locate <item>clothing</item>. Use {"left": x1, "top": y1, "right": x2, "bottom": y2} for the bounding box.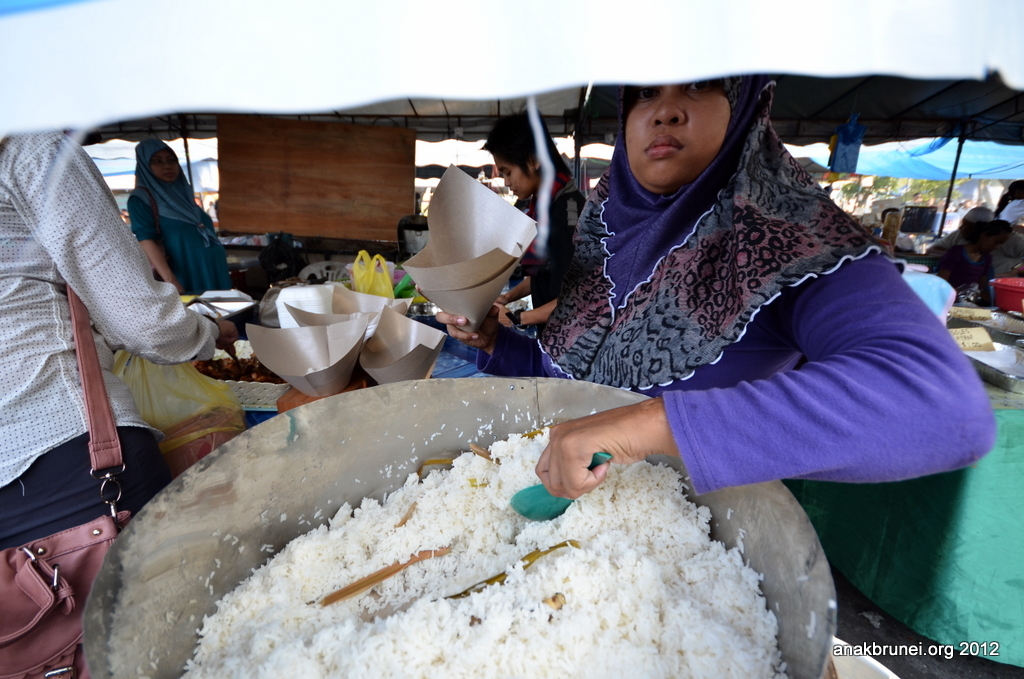
{"left": 527, "top": 161, "right": 571, "bottom": 329}.
